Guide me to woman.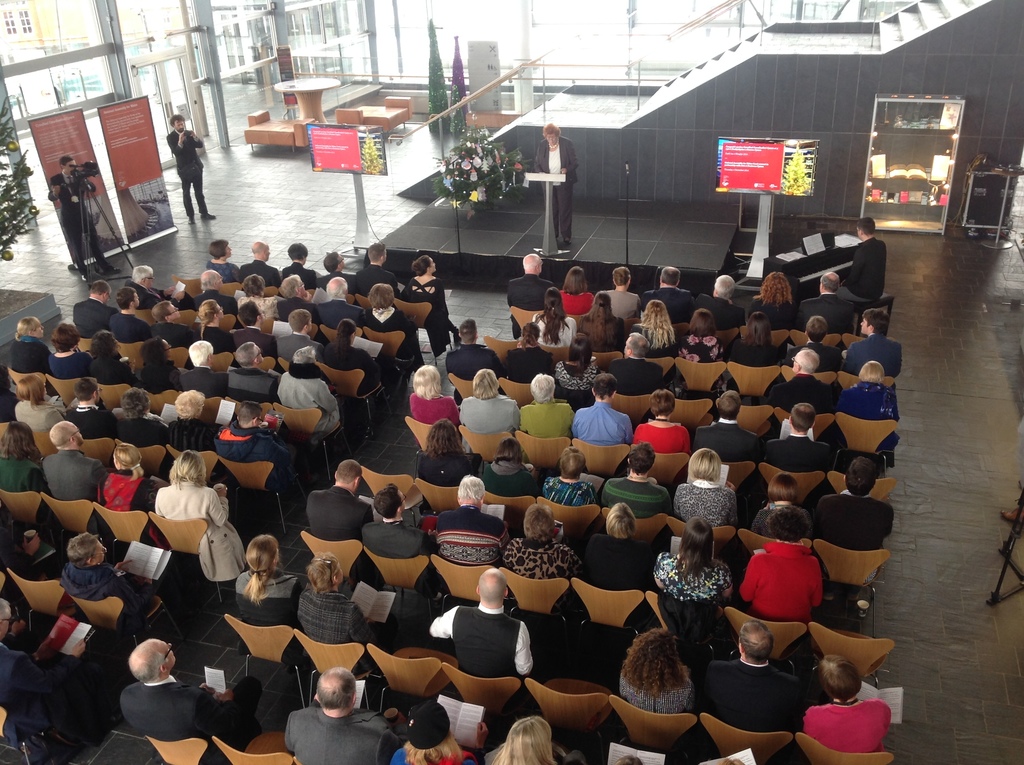
Guidance: [4,316,54,369].
